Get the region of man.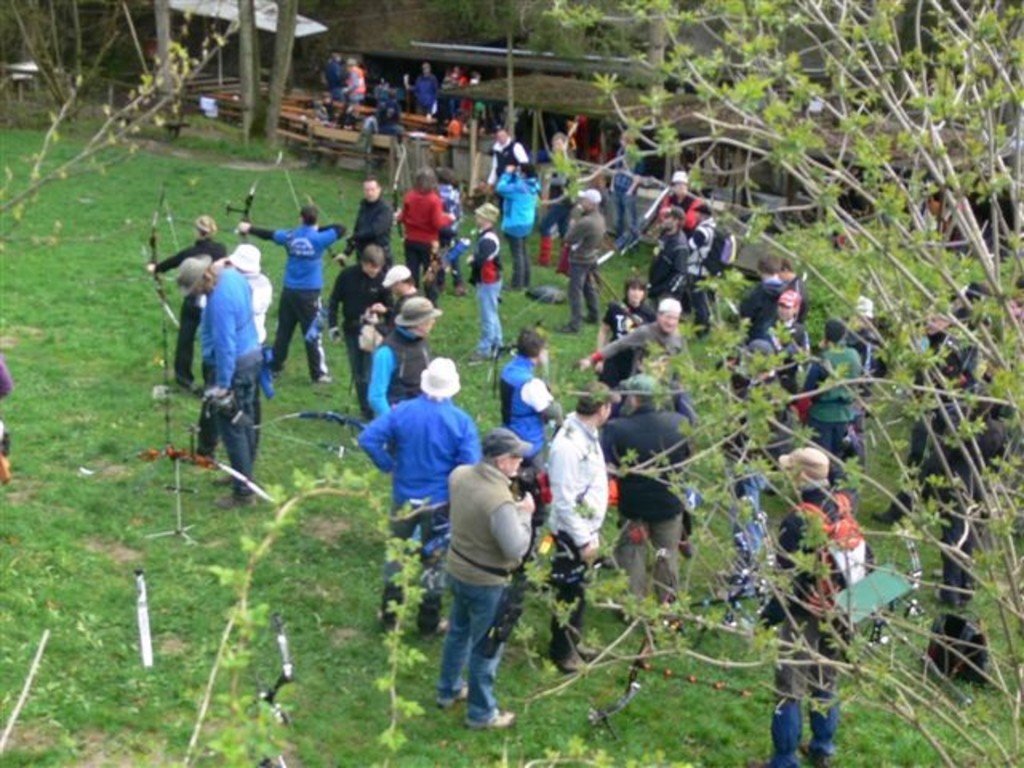
[187, 245, 277, 462].
